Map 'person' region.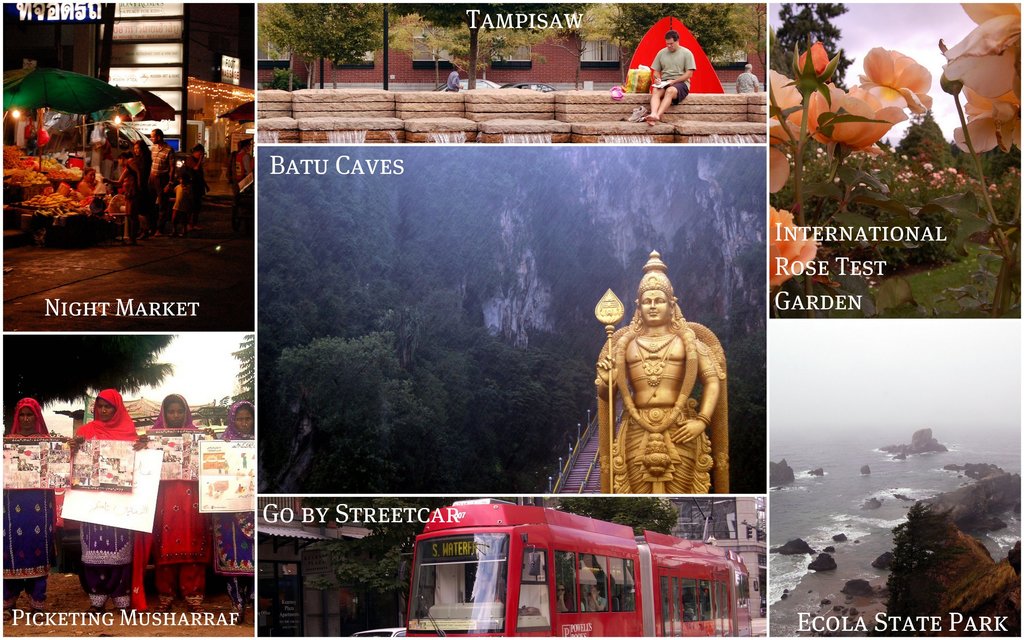
Mapped to 587:583:604:612.
